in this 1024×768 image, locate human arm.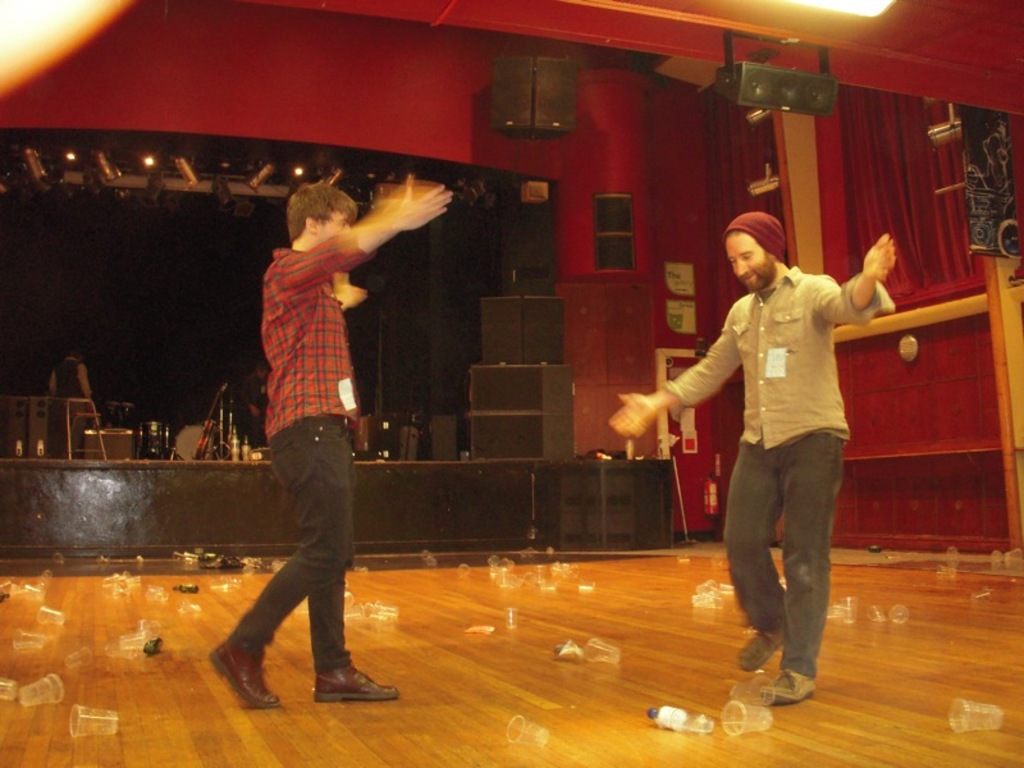
Bounding box: left=308, top=192, right=431, bottom=276.
